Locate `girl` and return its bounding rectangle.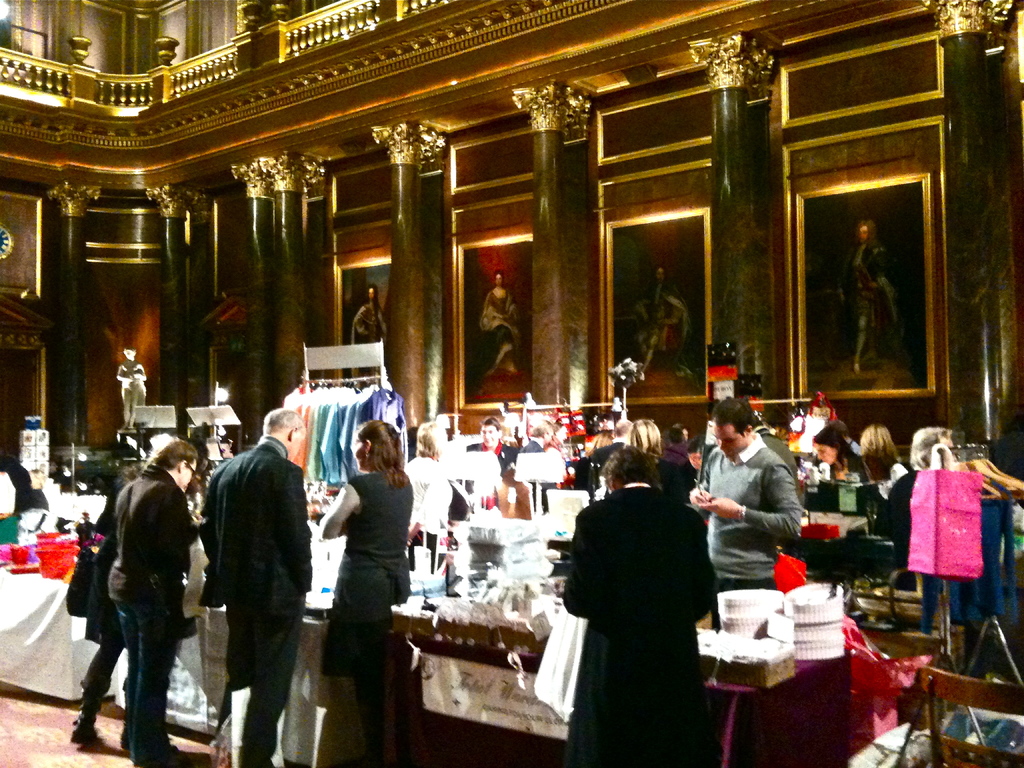
(463,269,522,392).
